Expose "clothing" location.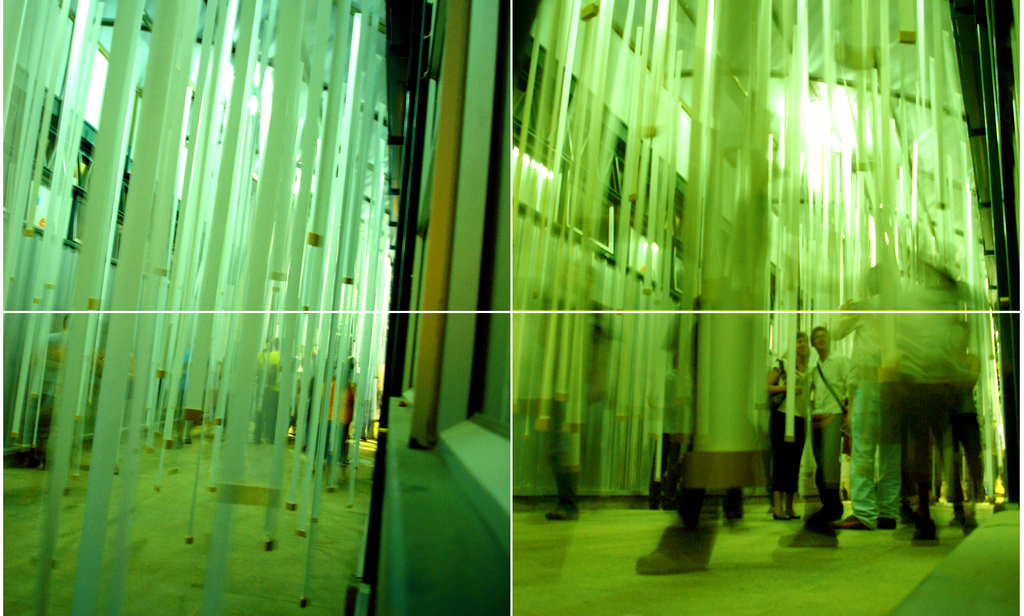
Exposed at [820,288,899,533].
